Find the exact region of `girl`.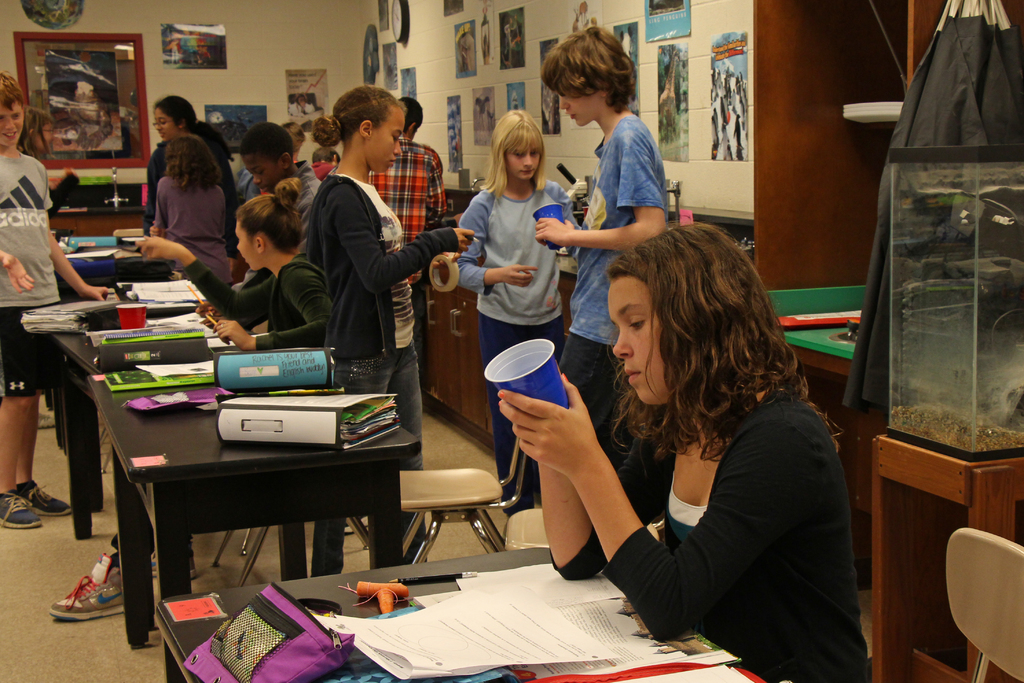
Exact region: rect(465, 107, 572, 356).
